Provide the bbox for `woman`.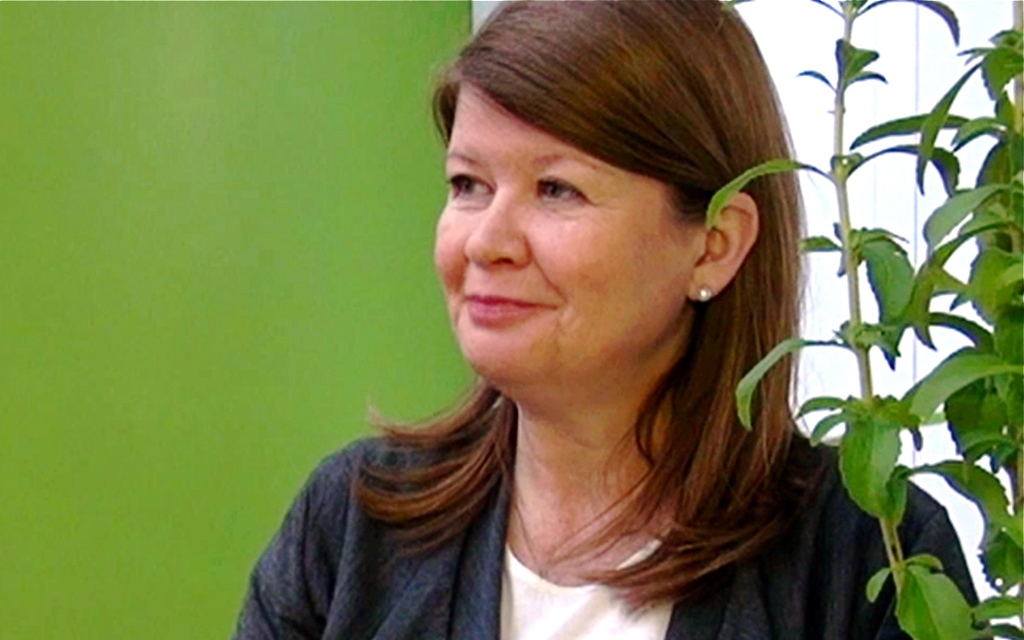
locate(241, 12, 869, 628).
